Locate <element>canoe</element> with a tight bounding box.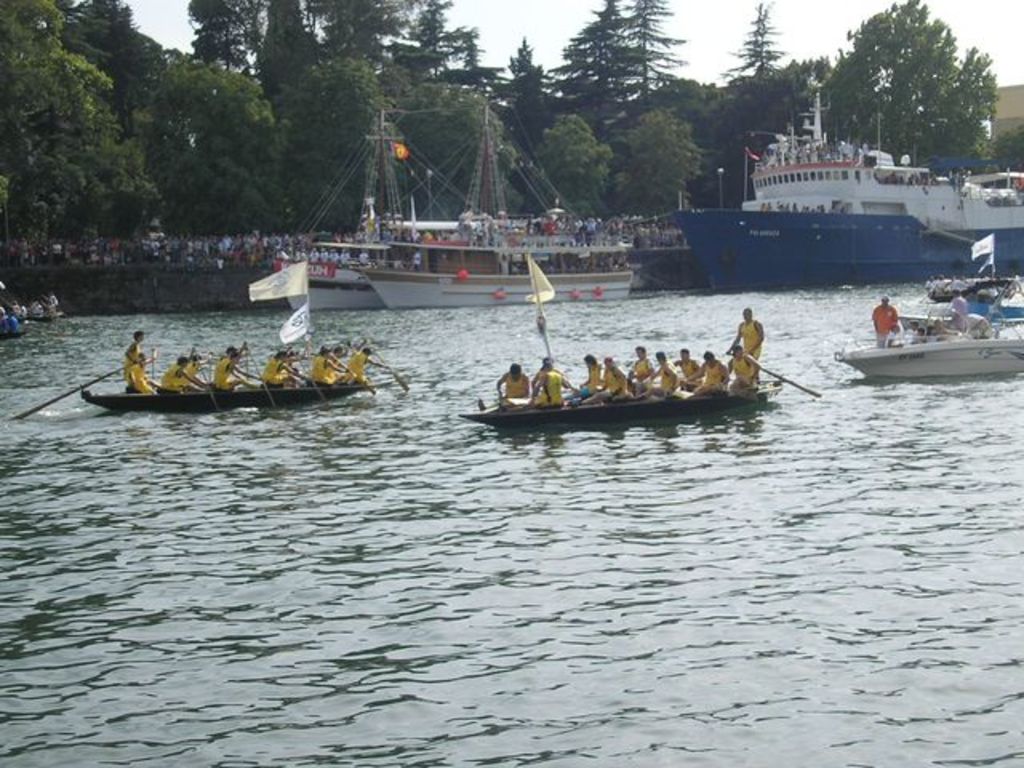
l=82, t=381, r=394, b=410.
